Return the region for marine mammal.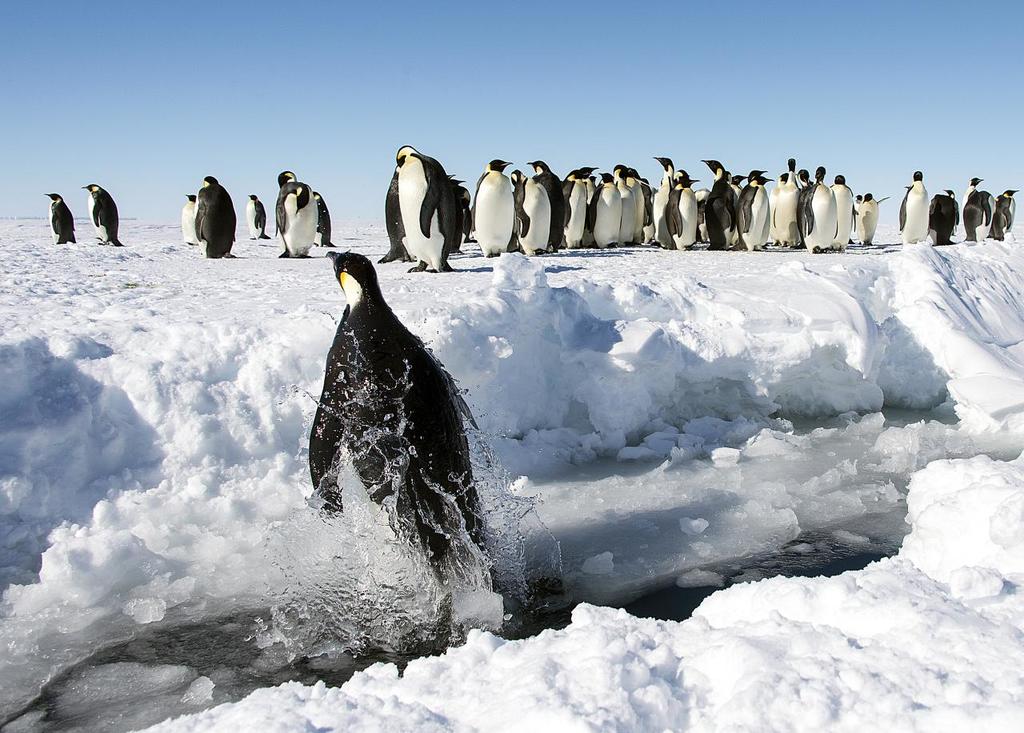
[x1=450, y1=190, x2=477, y2=246].
